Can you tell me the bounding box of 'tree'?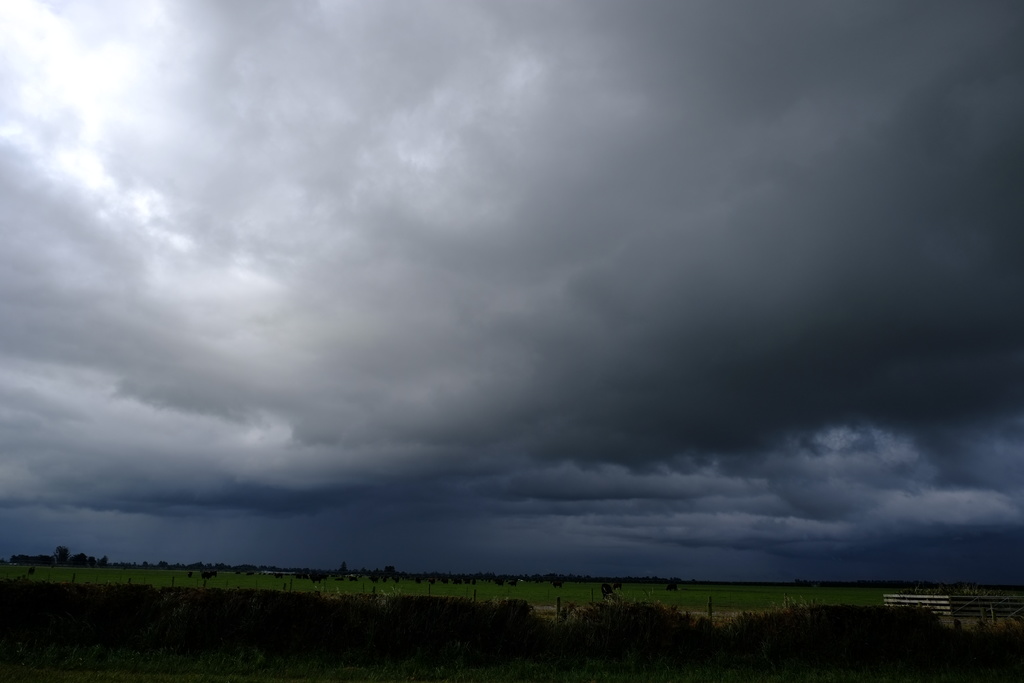
x1=791, y1=581, x2=803, y2=588.
